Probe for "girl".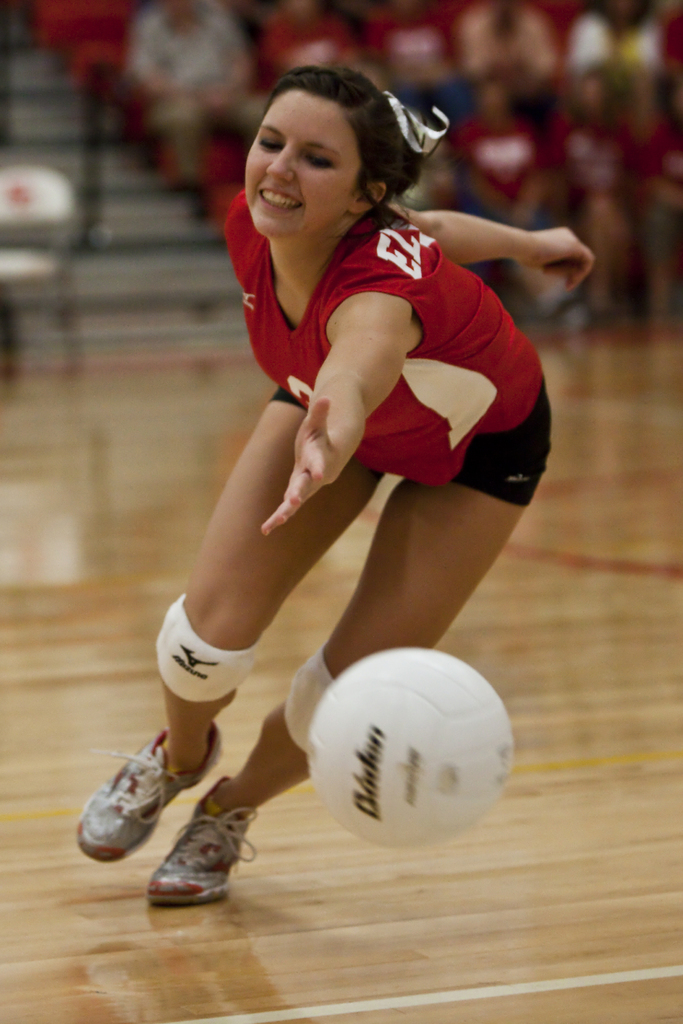
Probe result: 76:63:597:908.
